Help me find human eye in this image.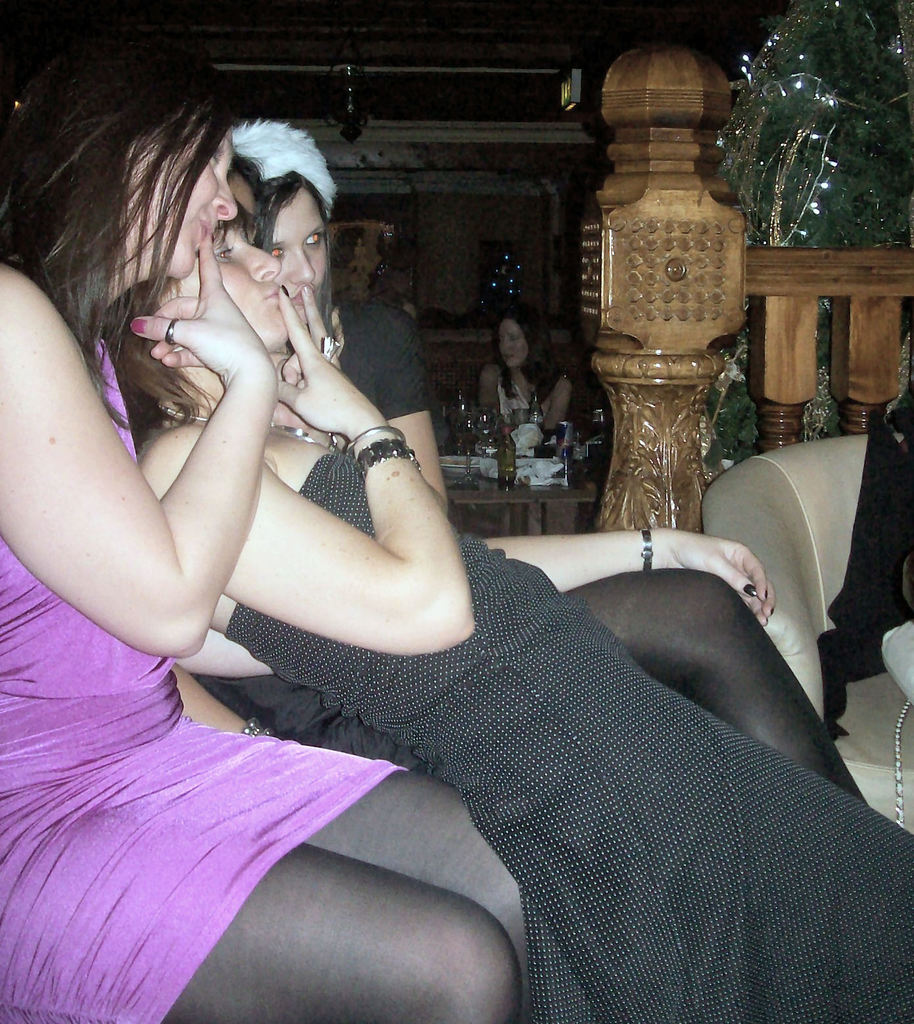
Found it: detection(214, 237, 237, 260).
